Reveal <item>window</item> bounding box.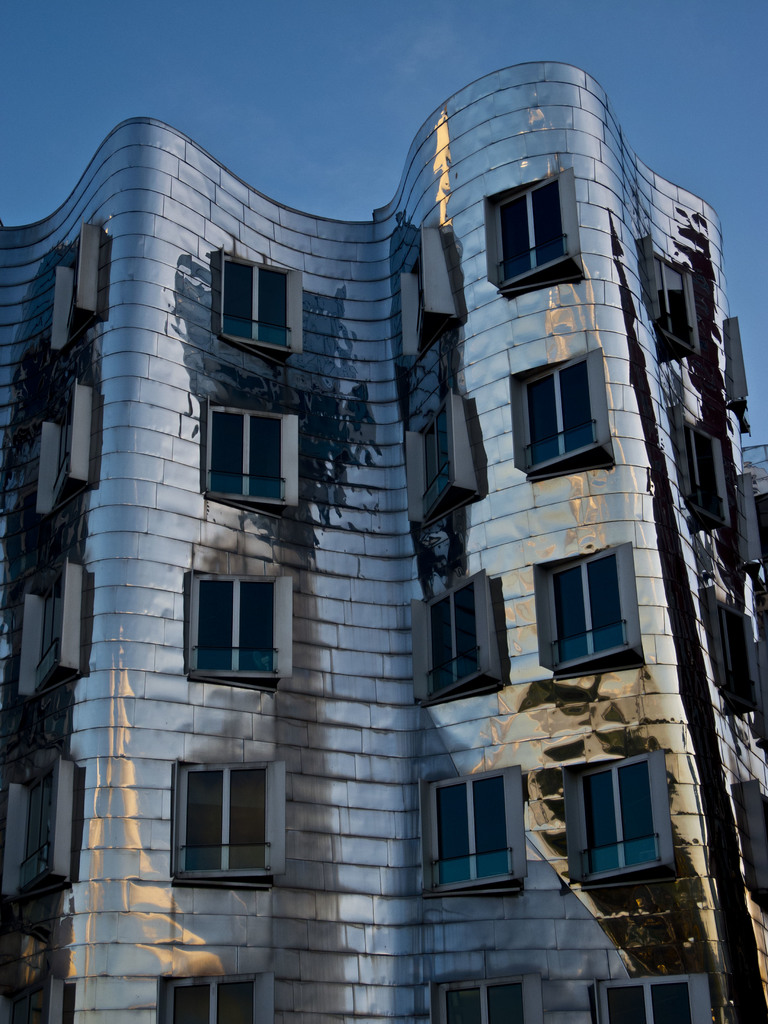
Revealed: 418,962,553,1023.
